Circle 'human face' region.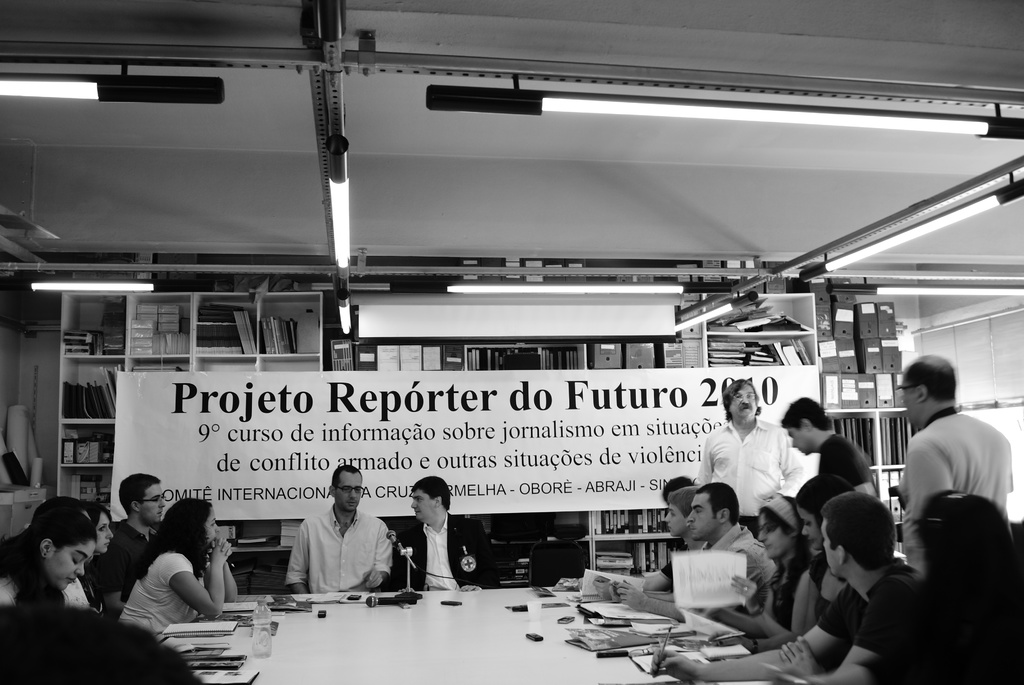
Region: <region>689, 491, 717, 537</region>.
